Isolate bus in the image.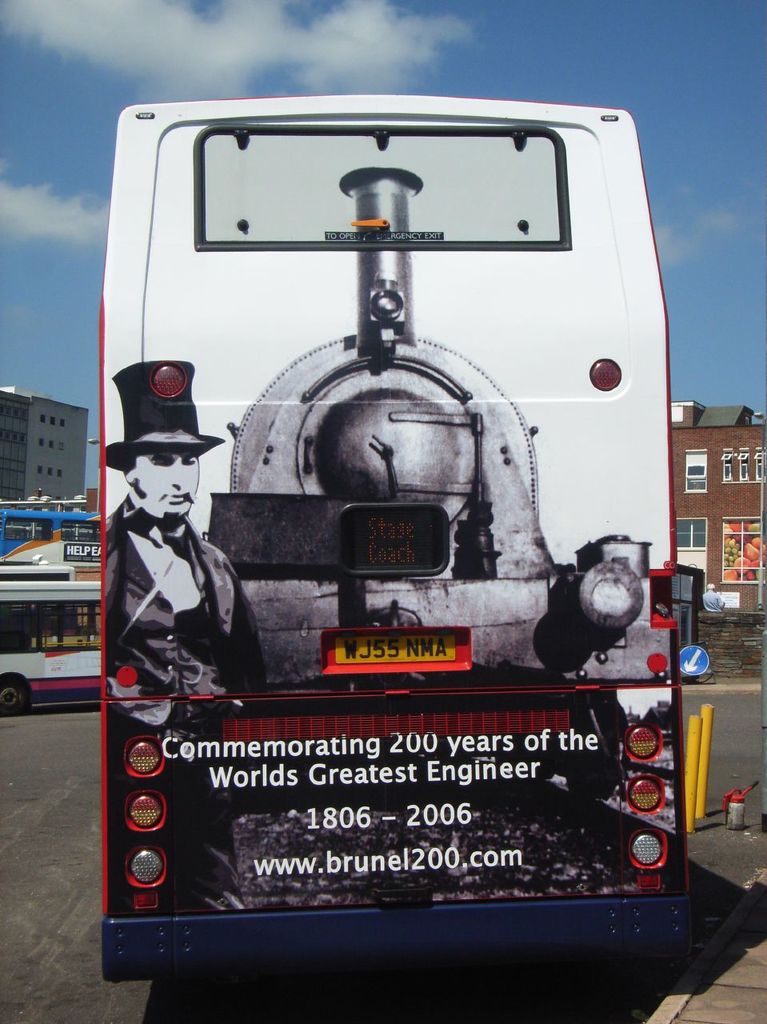
Isolated region: 0:568:73:577.
